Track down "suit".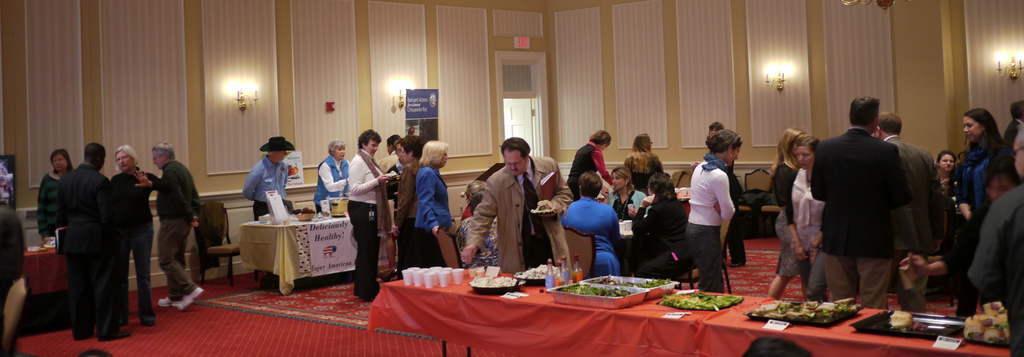
Tracked to region(957, 181, 1023, 356).
